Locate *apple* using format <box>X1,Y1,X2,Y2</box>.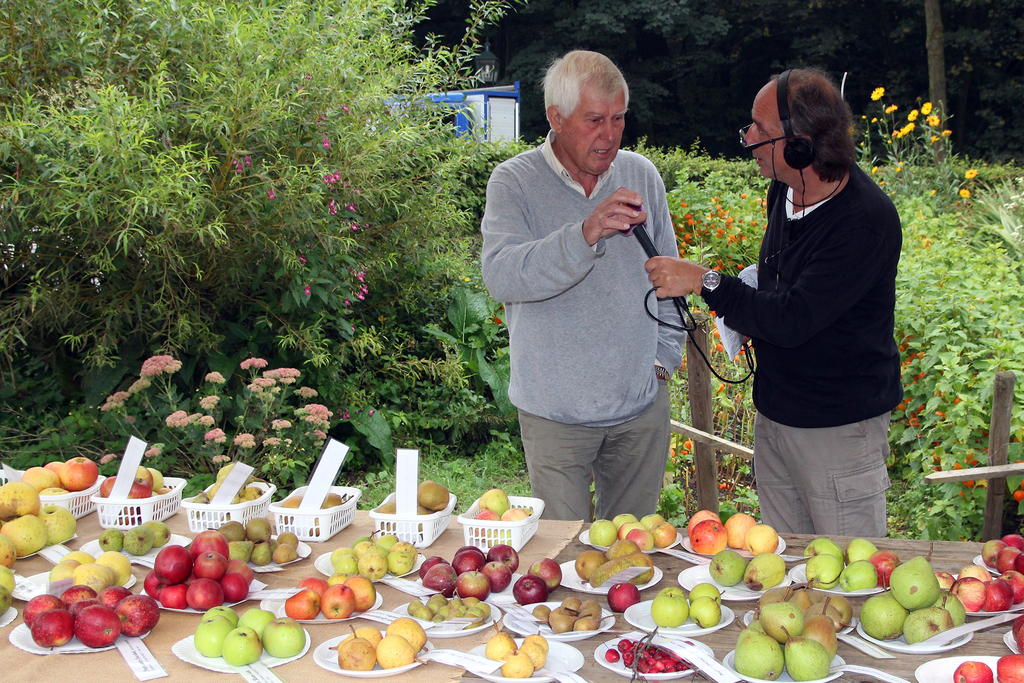
<box>745,523,780,556</box>.
